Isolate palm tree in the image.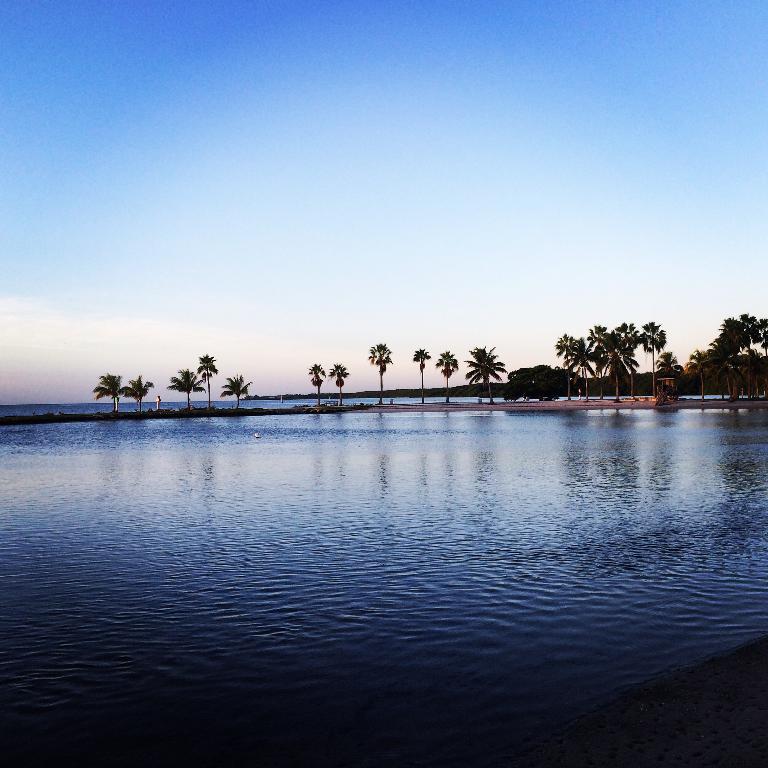
Isolated region: (left=223, top=385, right=262, bottom=417).
